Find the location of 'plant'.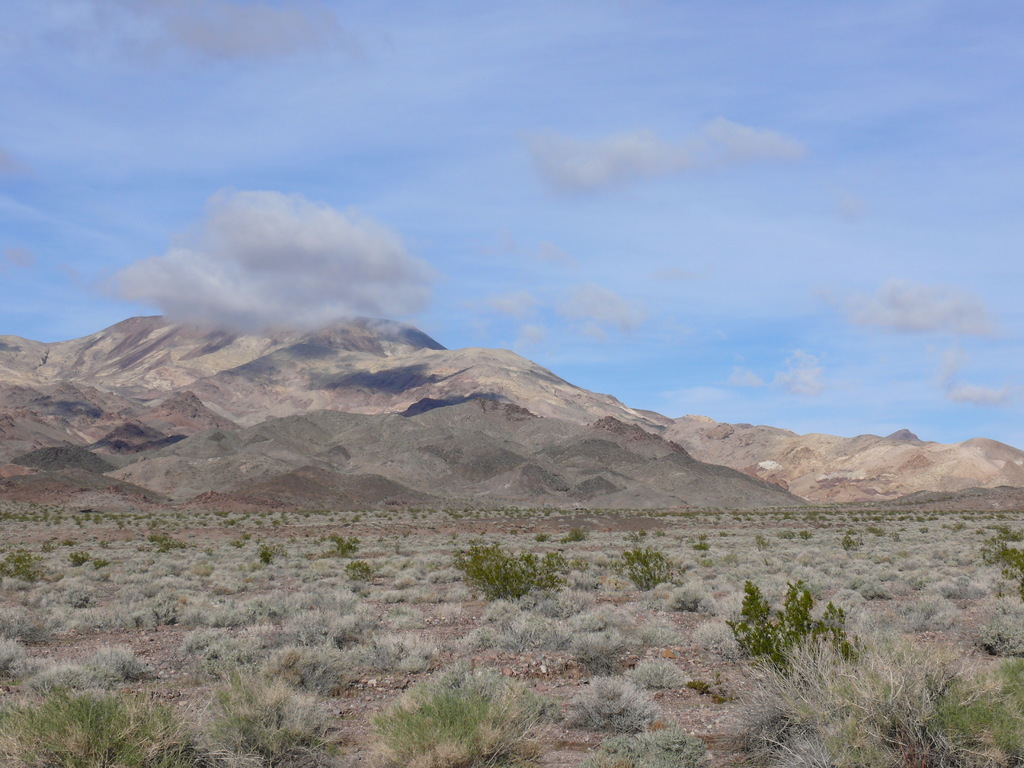
Location: crop(369, 660, 548, 767).
